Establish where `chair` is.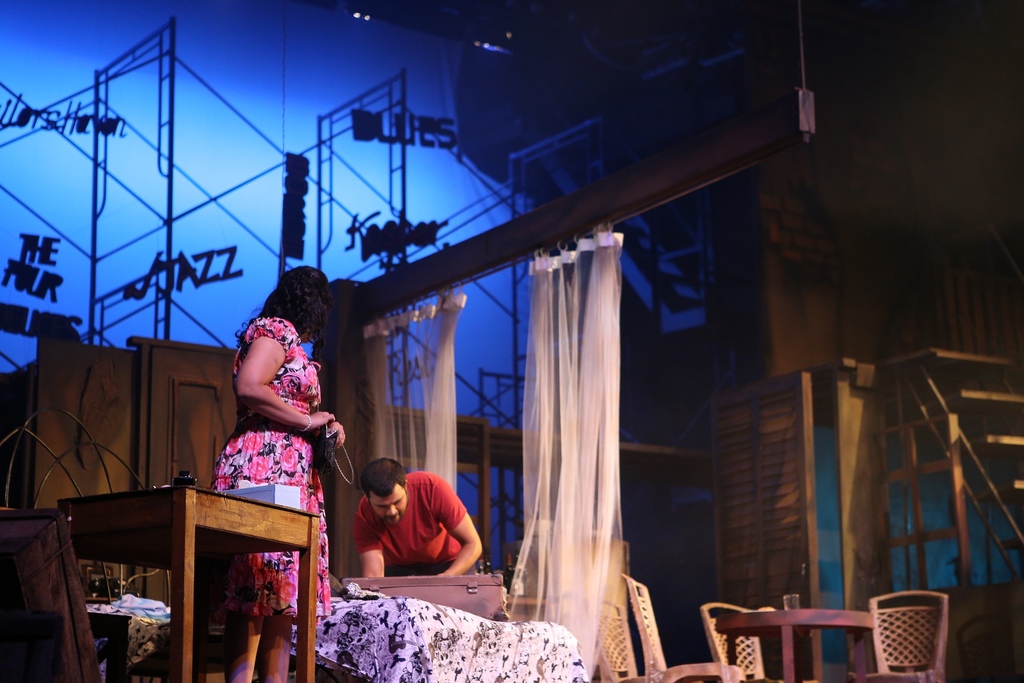
Established at 616,575,751,682.
